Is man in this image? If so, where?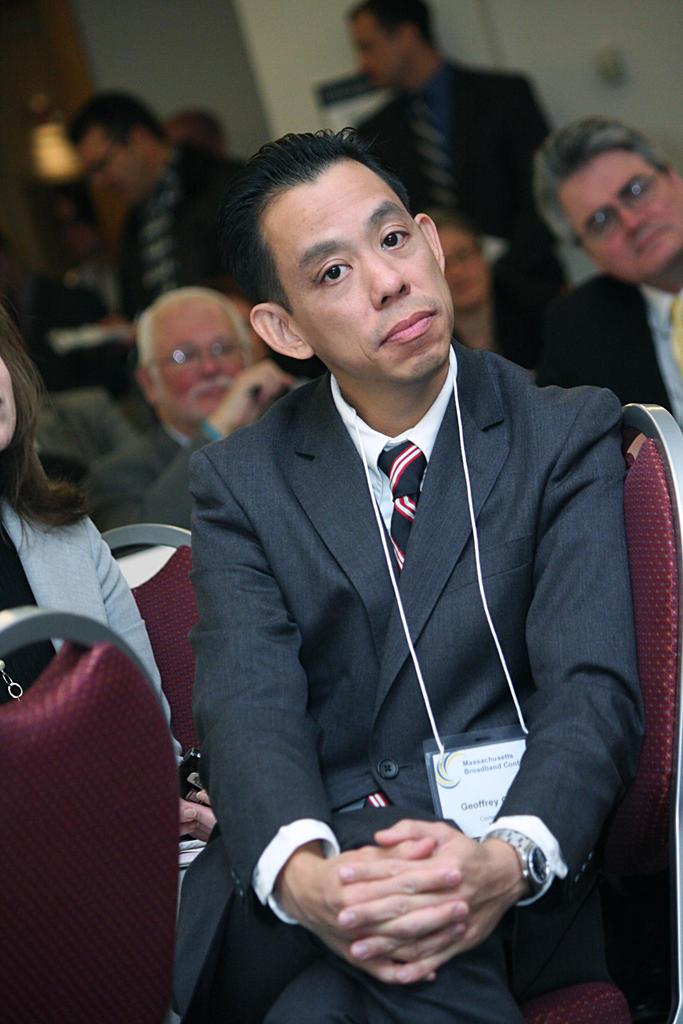
Yes, at [72, 281, 305, 554].
